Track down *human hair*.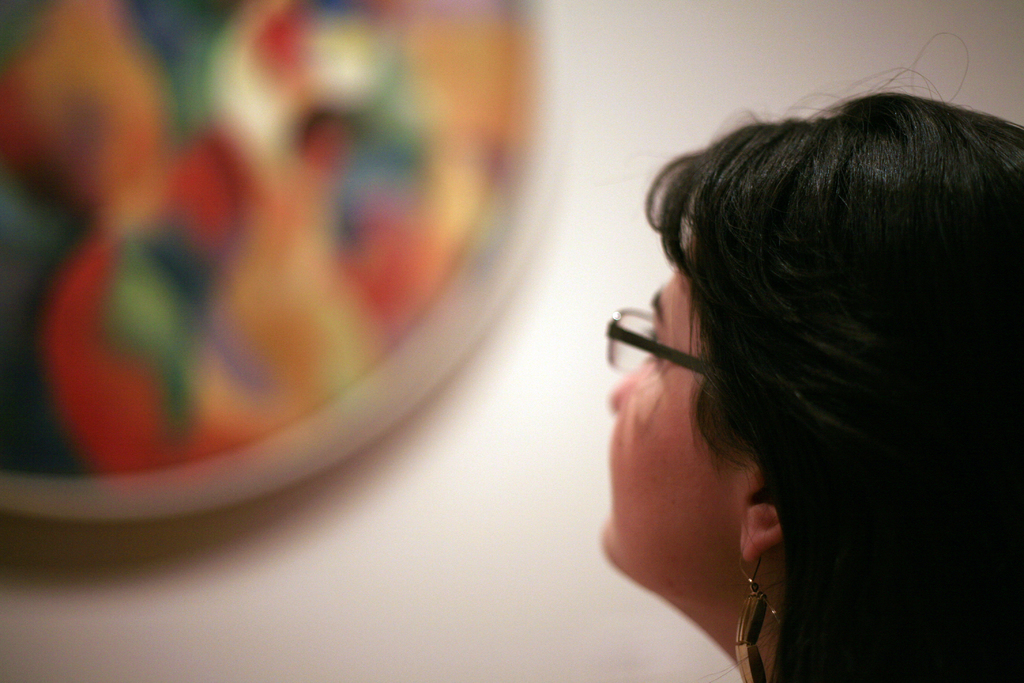
Tracked to {"left": 617, "top": 58, "right": 992, "bottom": 645}.
